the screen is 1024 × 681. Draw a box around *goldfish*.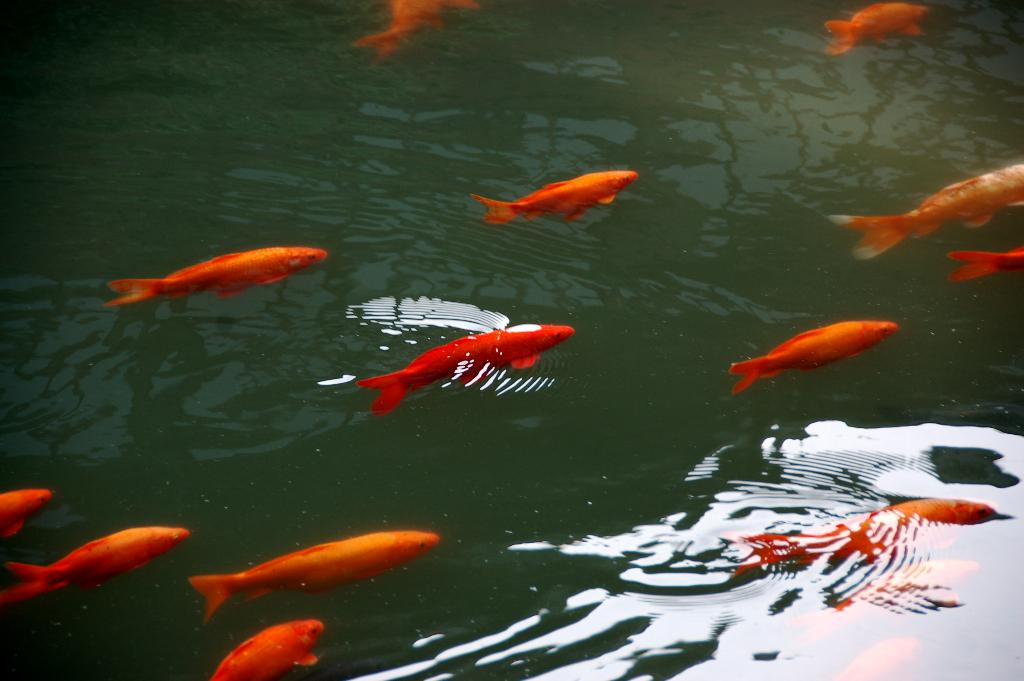
[0,484,49,544].
